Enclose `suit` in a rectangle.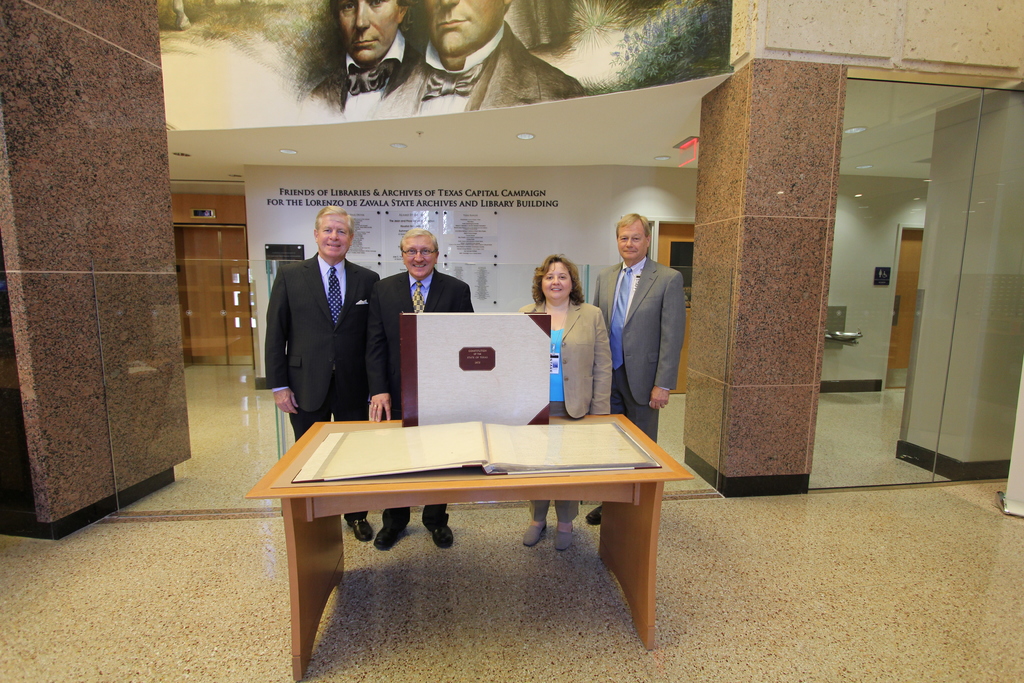
<bbox>372, 17, 588, 115</bbox>.
